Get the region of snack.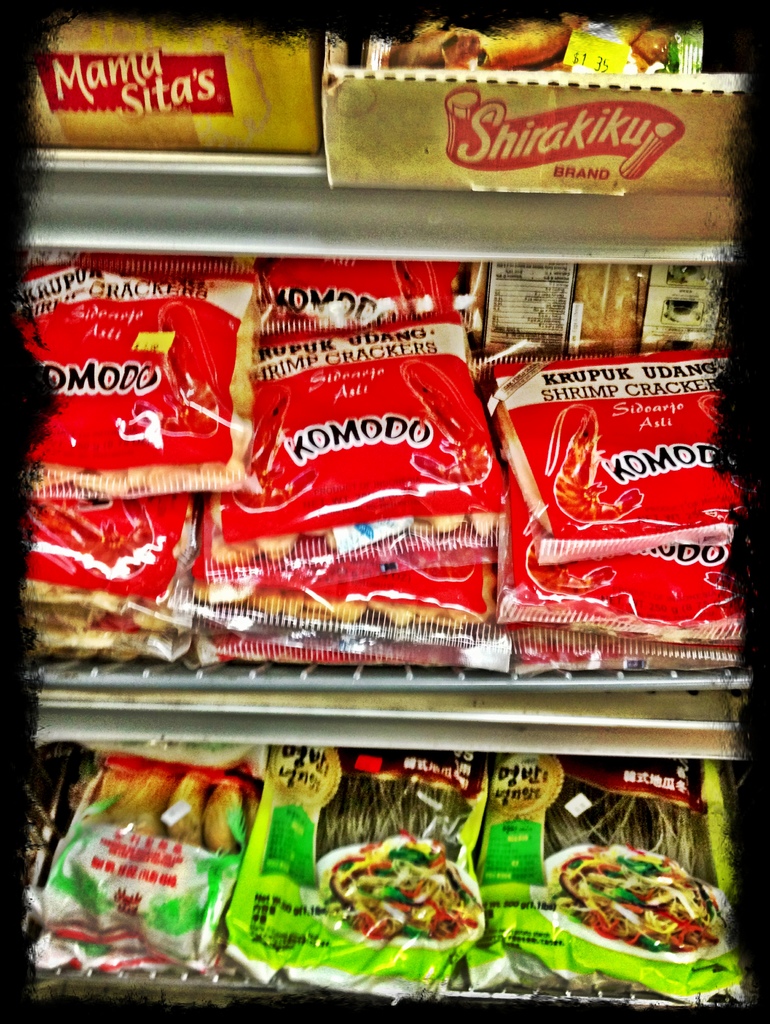
box(323, 847, 482, 940).
